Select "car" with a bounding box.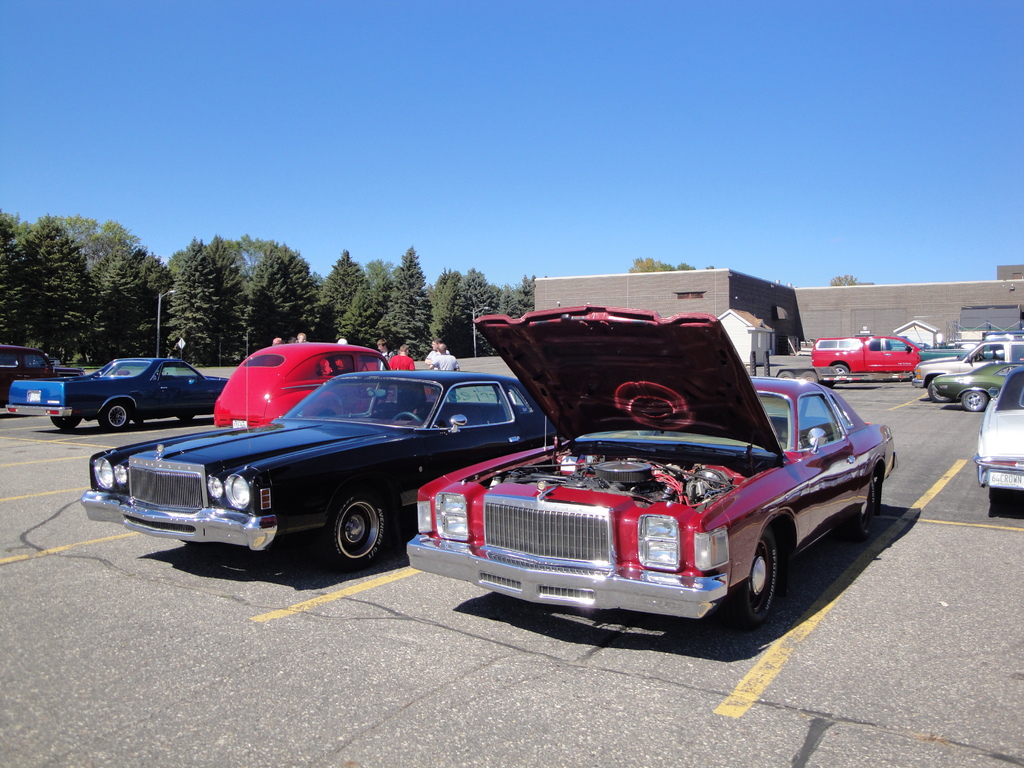
bbox=[911, 338, 1023, 396].
